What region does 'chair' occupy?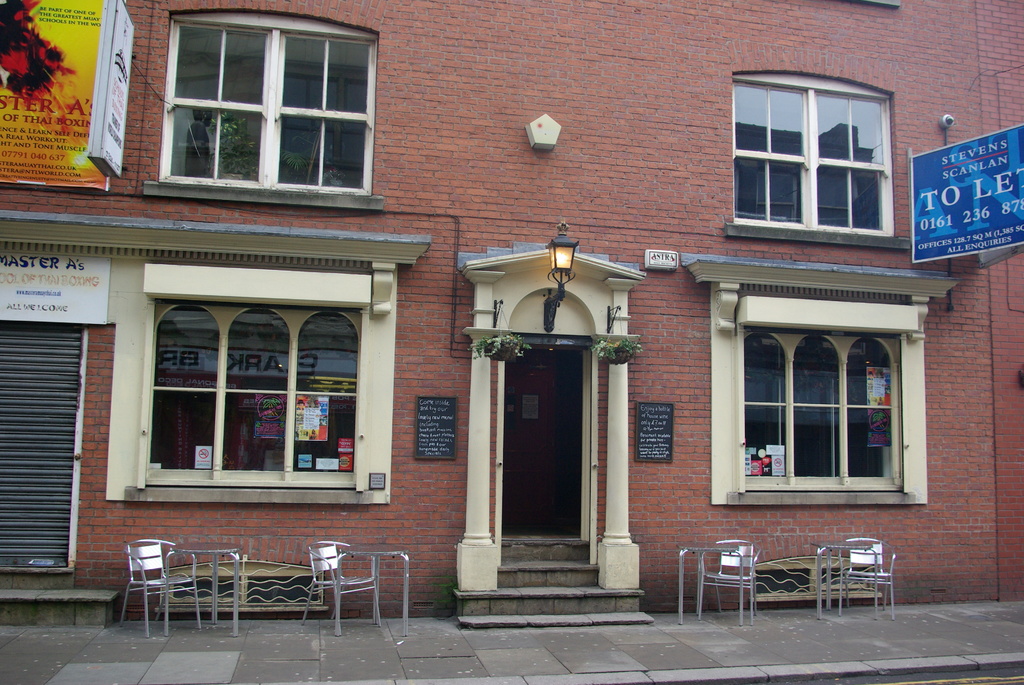
821:535:895:616.
